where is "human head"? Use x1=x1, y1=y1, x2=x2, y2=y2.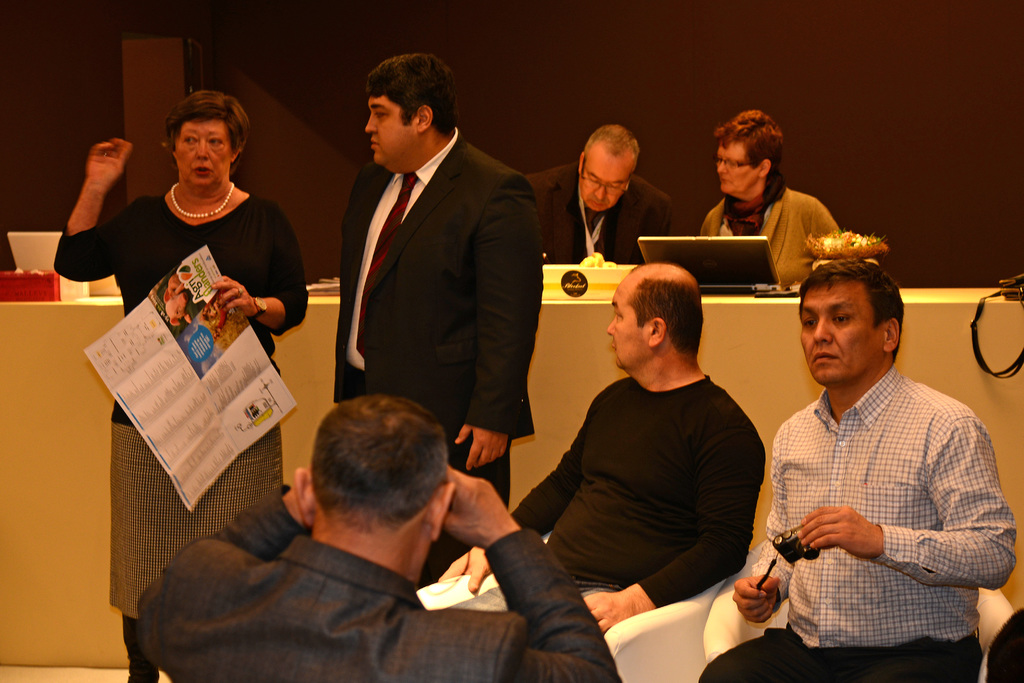
x1=603, y1=260, x2=701, y2=372.
